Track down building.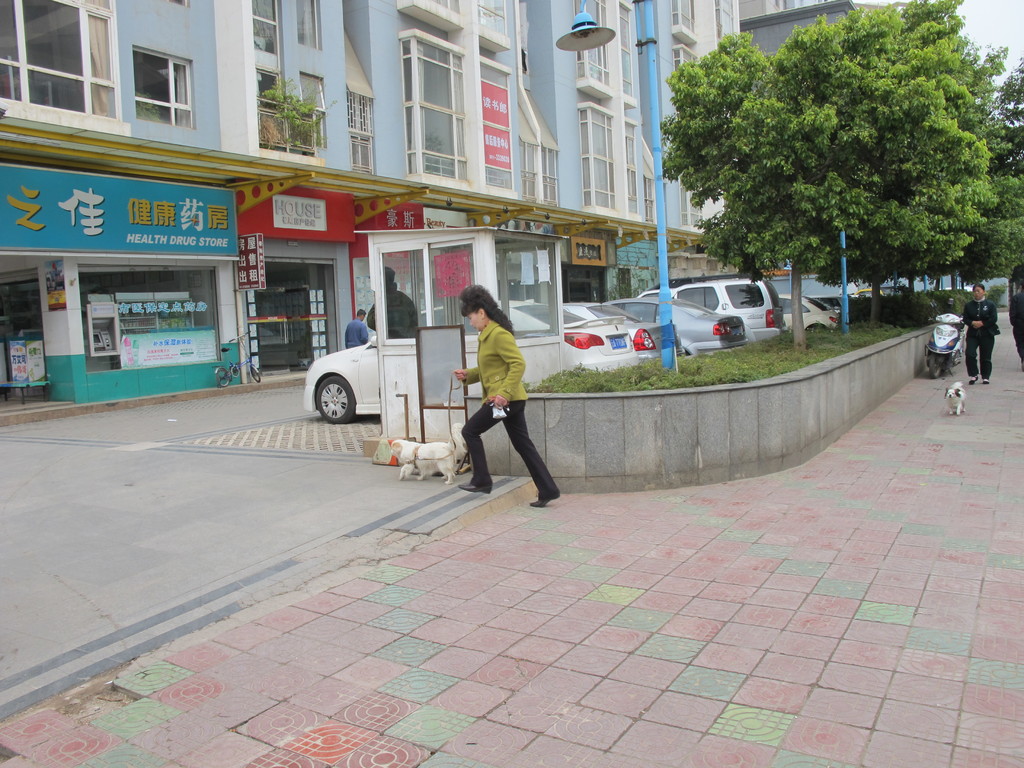
Tracked to {"left": 734, "top": 0, "right": 911, "bottom": 68}.
